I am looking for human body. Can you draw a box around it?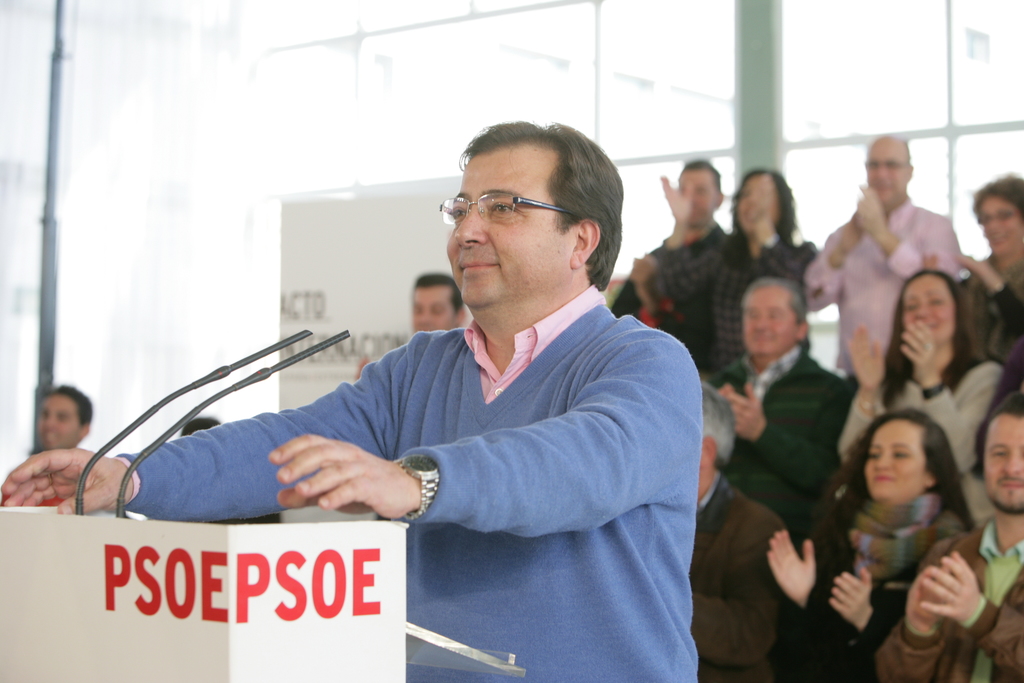
Sure, the bounding box is (left=681, top=413, right=790, bottom=682).
